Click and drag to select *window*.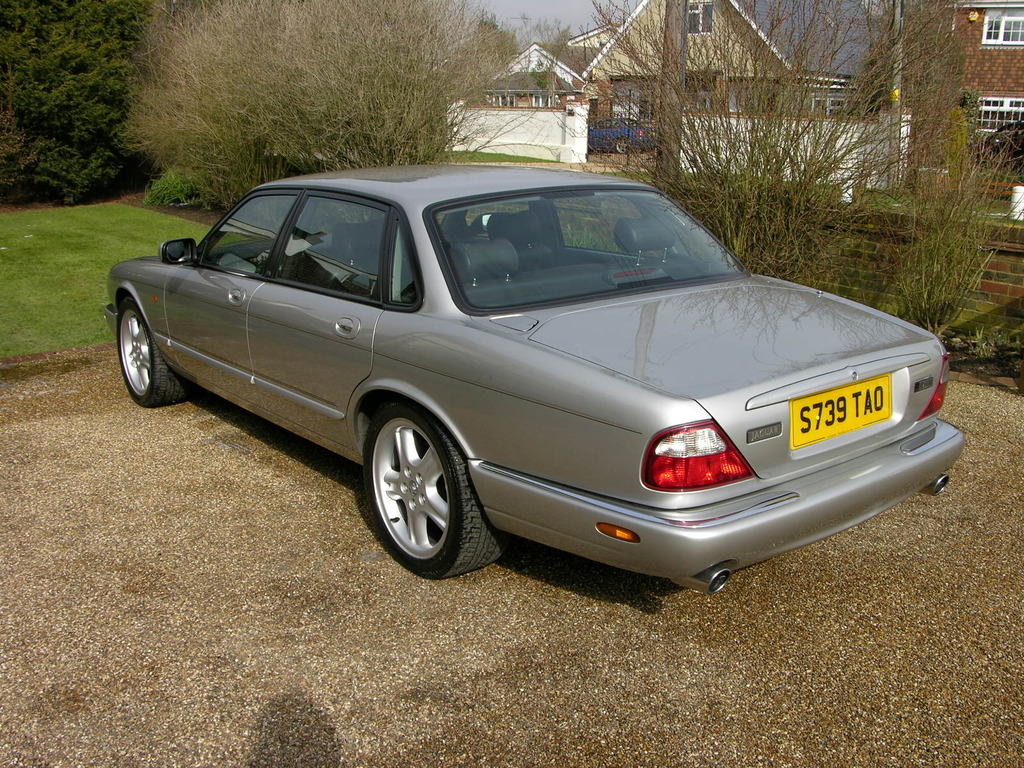
Selection: <region>981, 3, 1023, 49</region>.
